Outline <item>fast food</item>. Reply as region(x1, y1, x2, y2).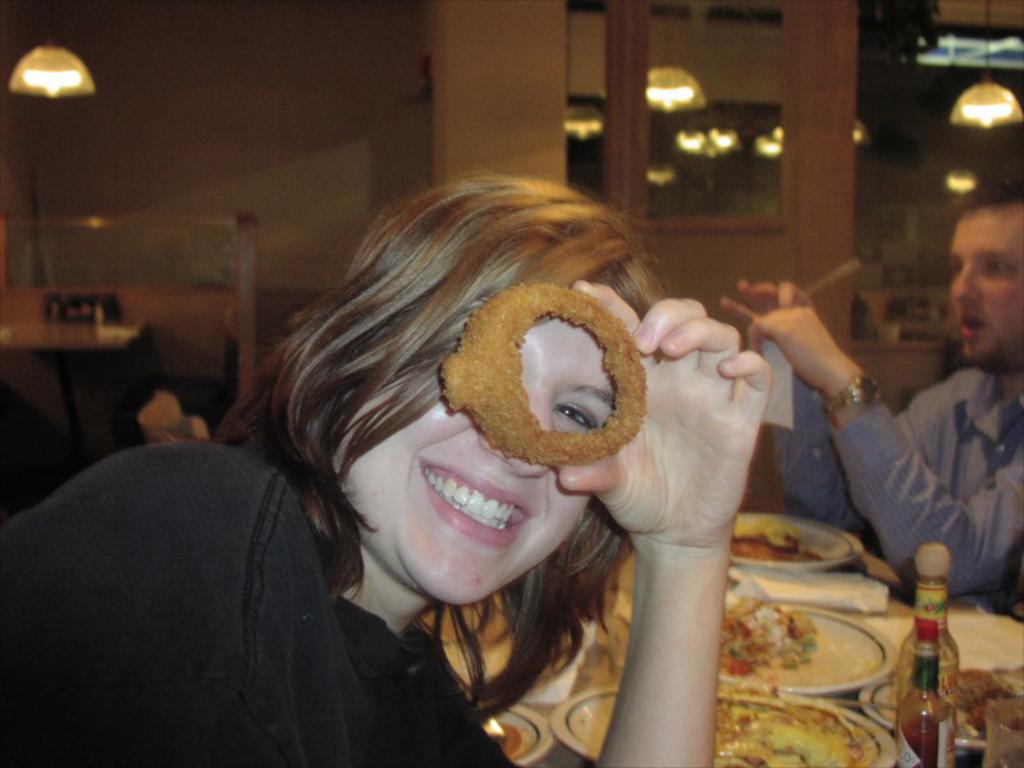
region(726, 512, 823, 561).
